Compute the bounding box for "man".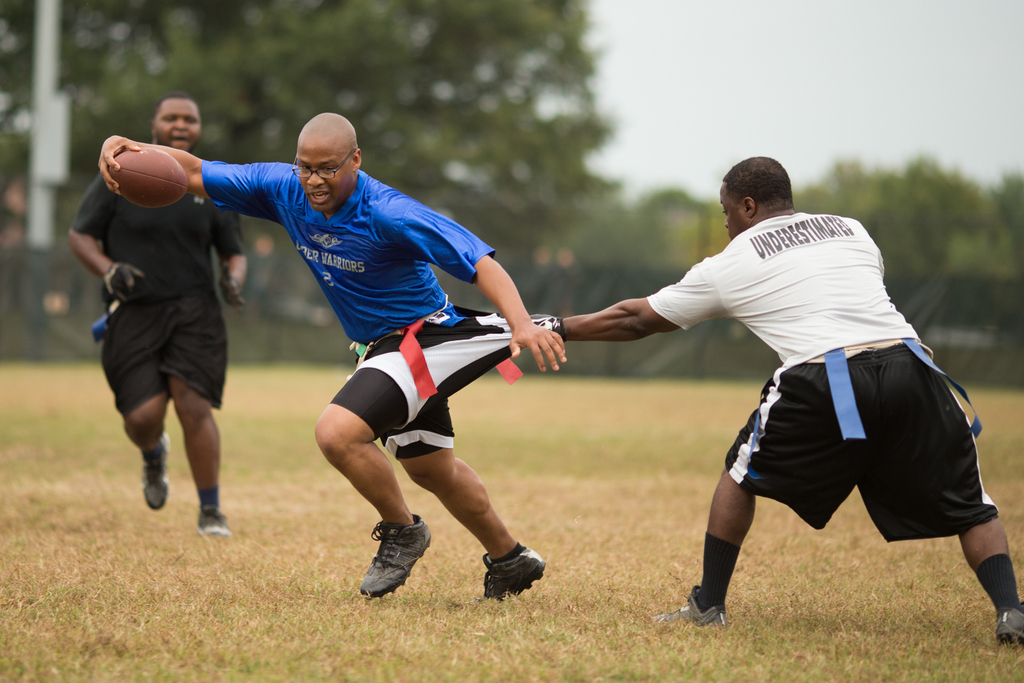
x1=65, y1=86, x2=246, y2=545.
